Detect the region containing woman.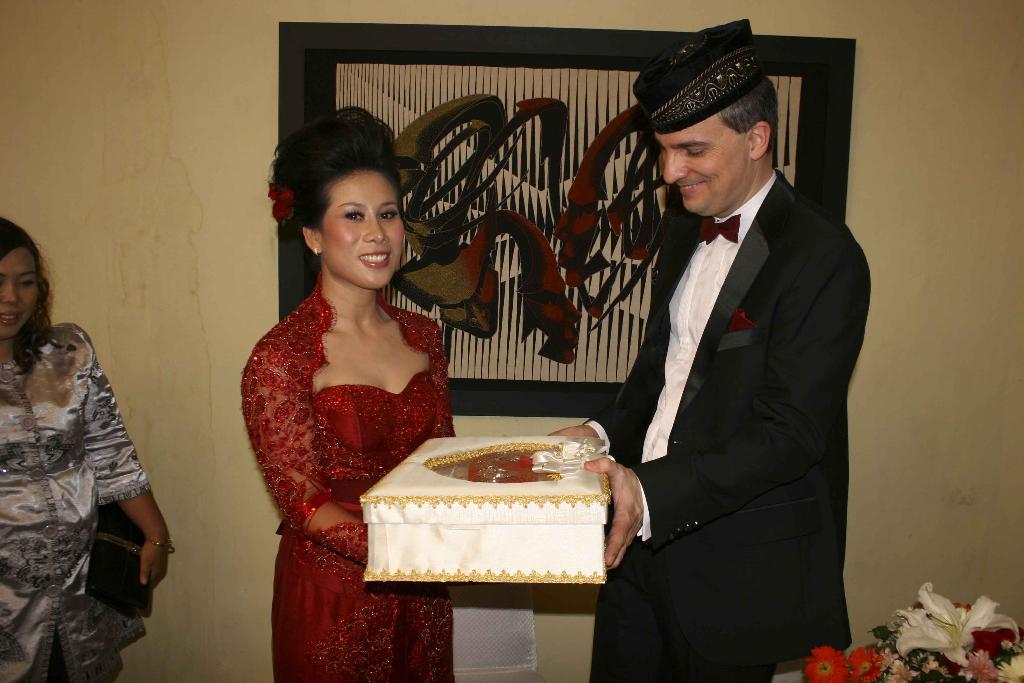
(left=244, top=99, right=530, bottom=663).
